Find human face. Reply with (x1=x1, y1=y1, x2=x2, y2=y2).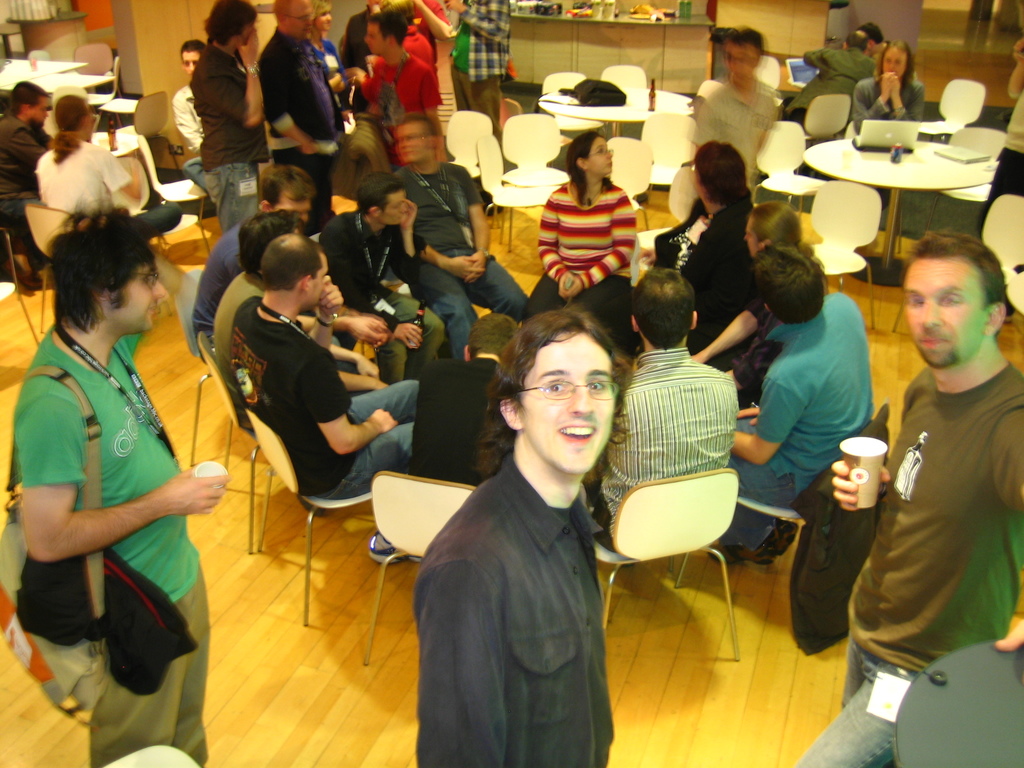
(x1=310, y1=255, x2=328, y2=303).
